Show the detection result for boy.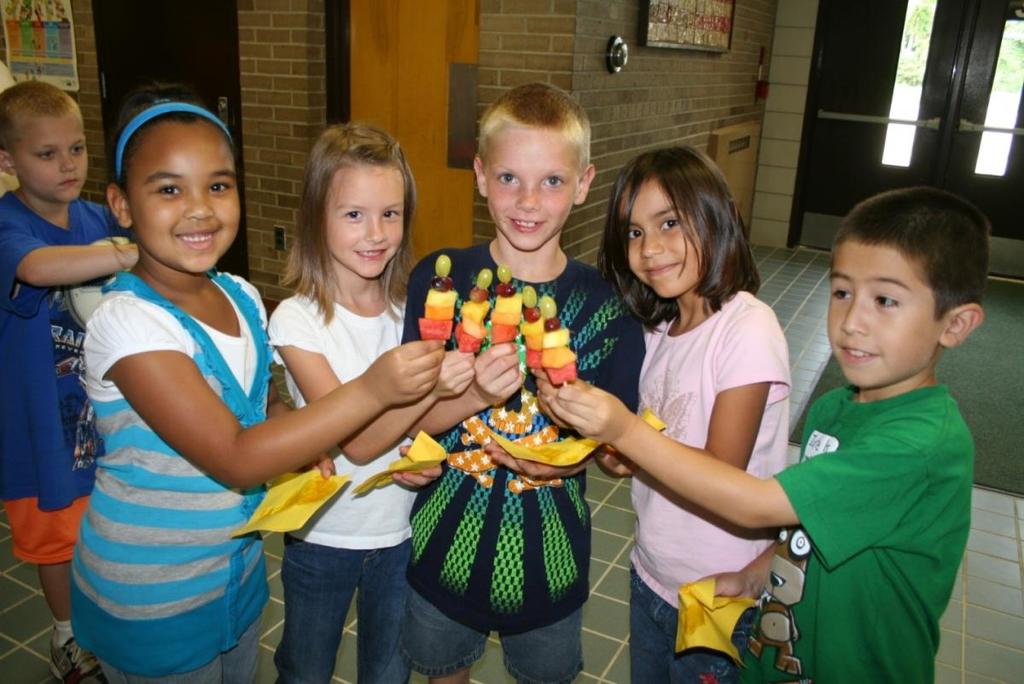
region(0, 90, 121, 342).
